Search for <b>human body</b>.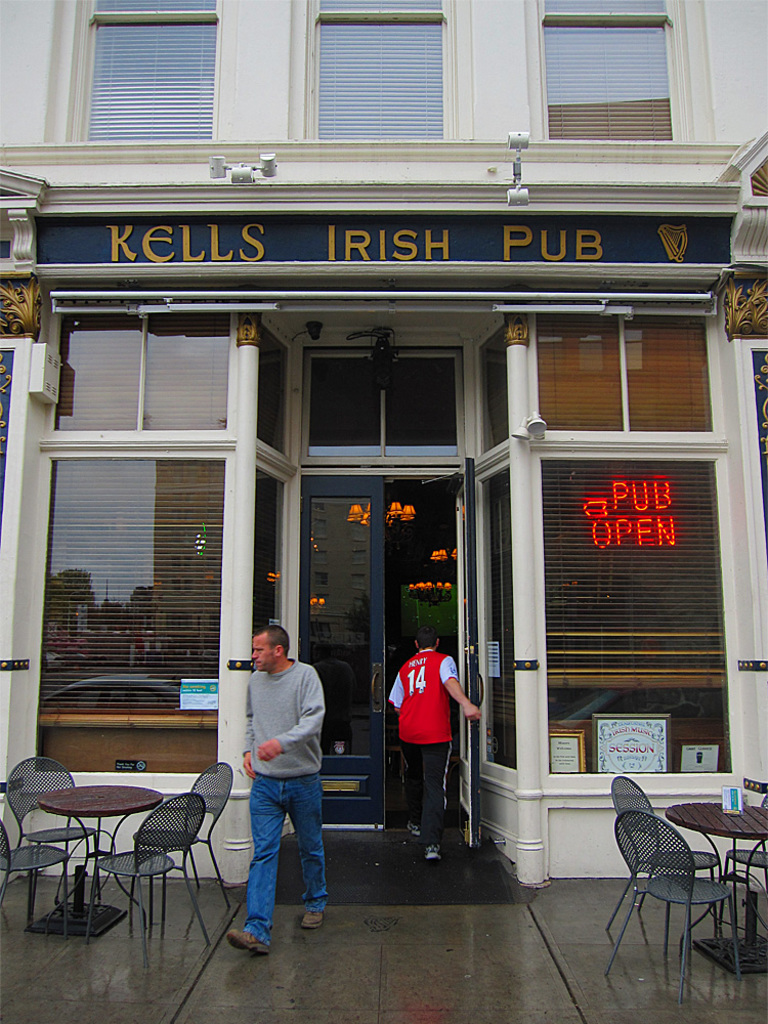
Found at {"left": 387, "top": 651, "right": 477, "bottom": 863}.
